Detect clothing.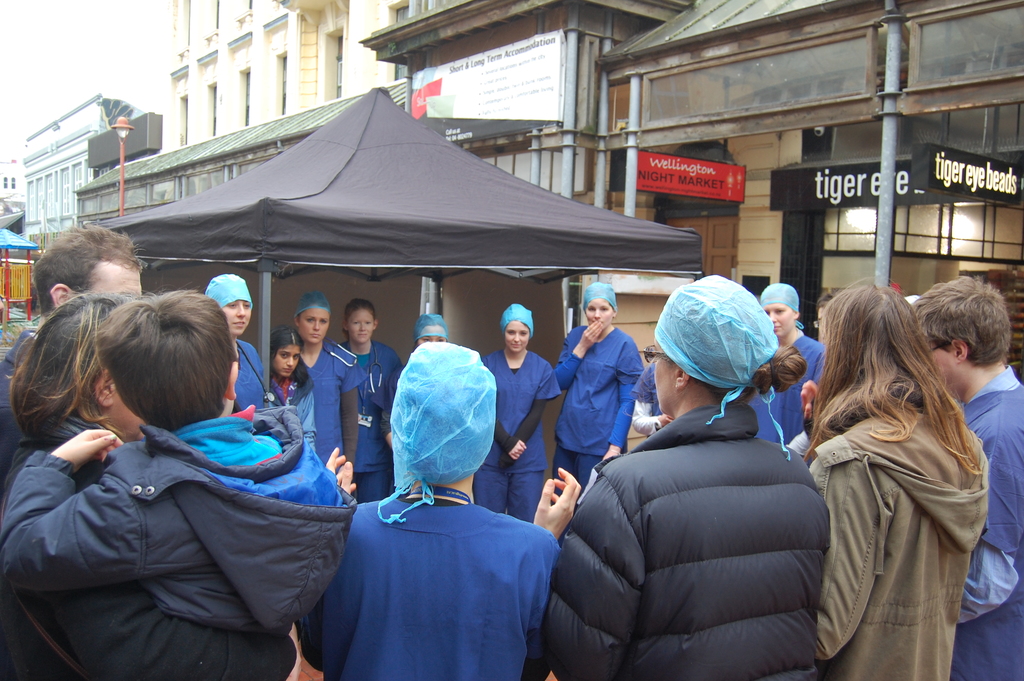
Detected at [left=553, top=327, right=646, bottom=511].
